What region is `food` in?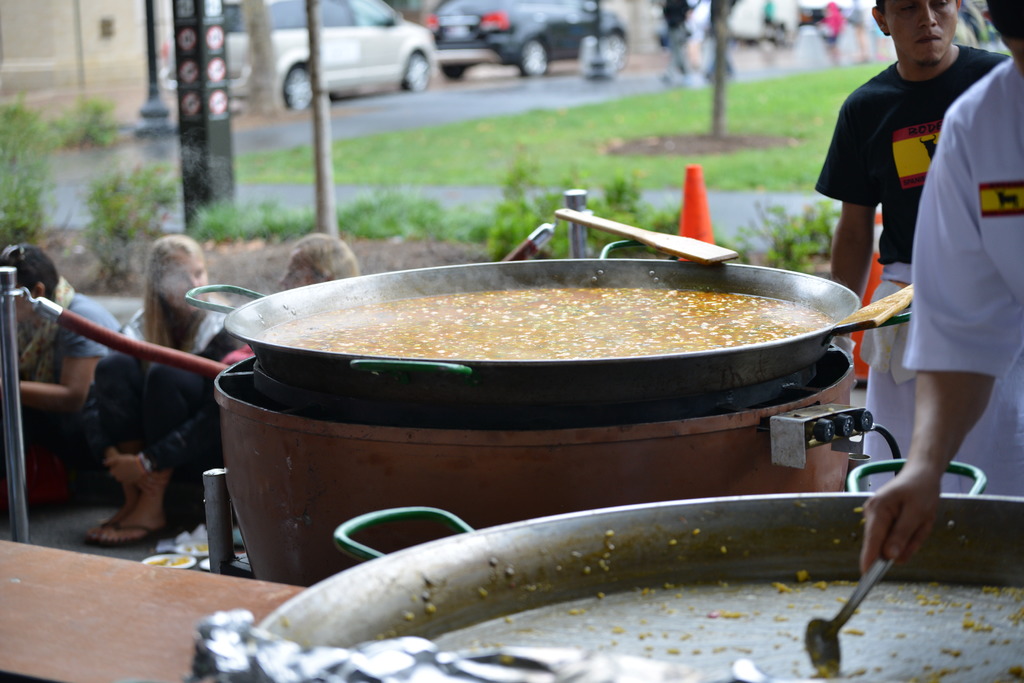
(273,289,833,360).
